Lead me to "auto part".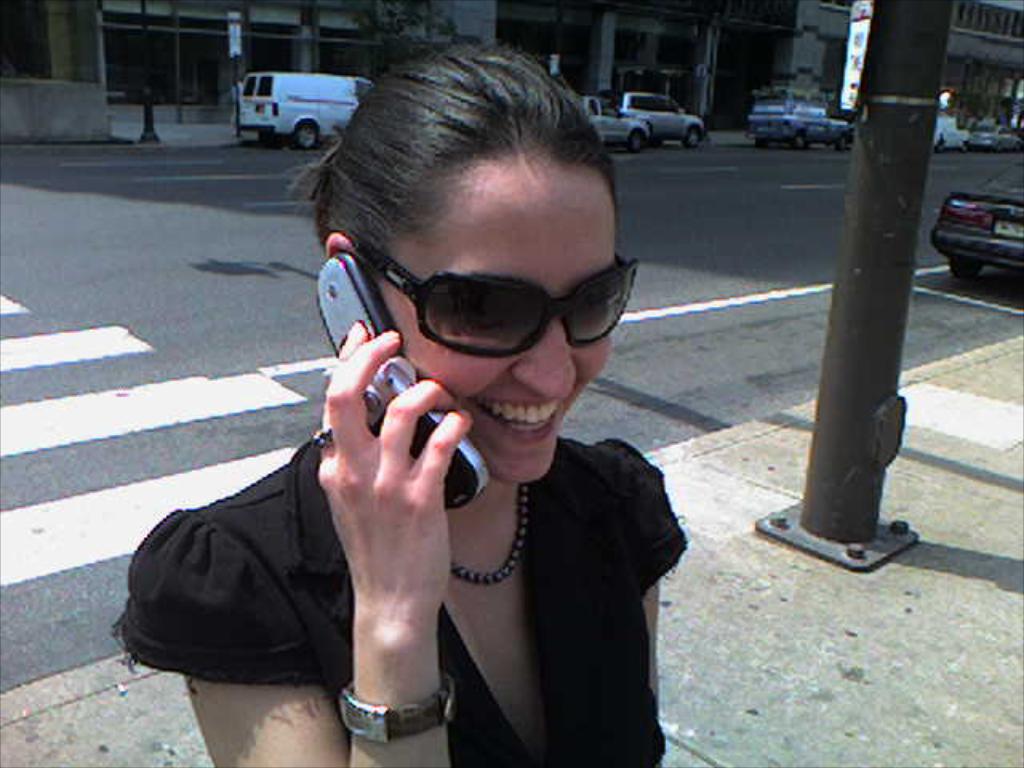
Lead to (299,117,322,144).
